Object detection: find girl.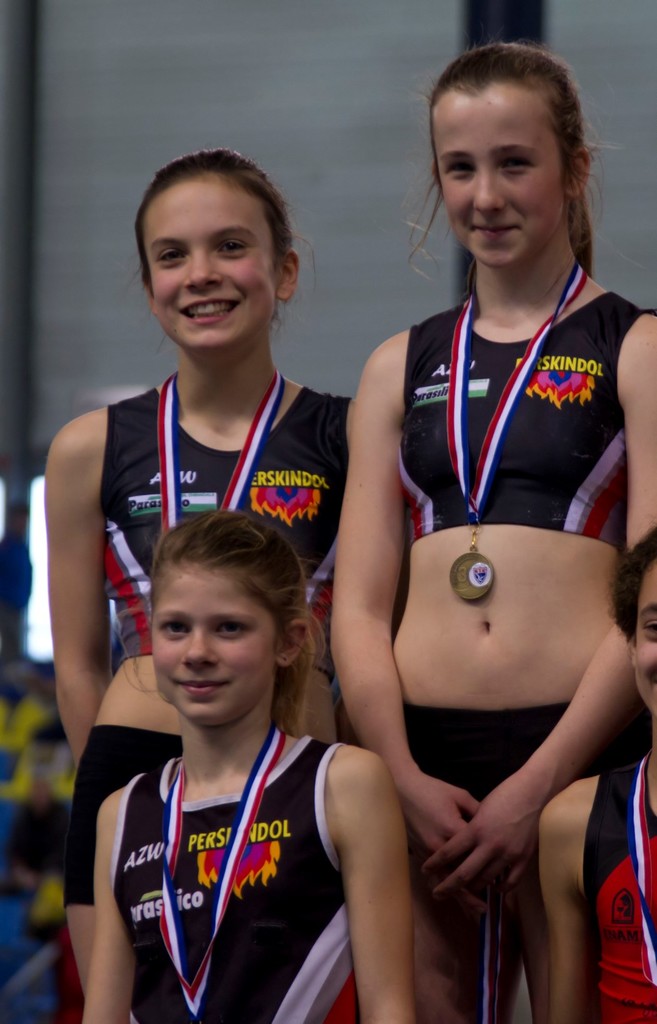
l=45, t=148, r=358, b=974.
